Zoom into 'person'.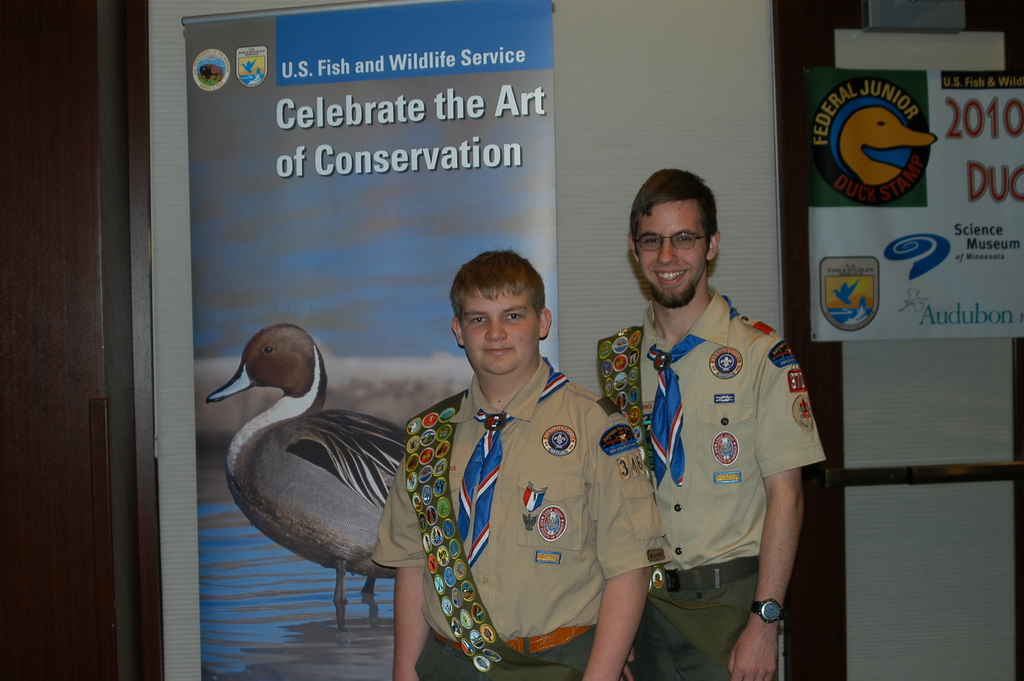
Zoom target: (x1=376, y1=246, x2=678, y2=680).
